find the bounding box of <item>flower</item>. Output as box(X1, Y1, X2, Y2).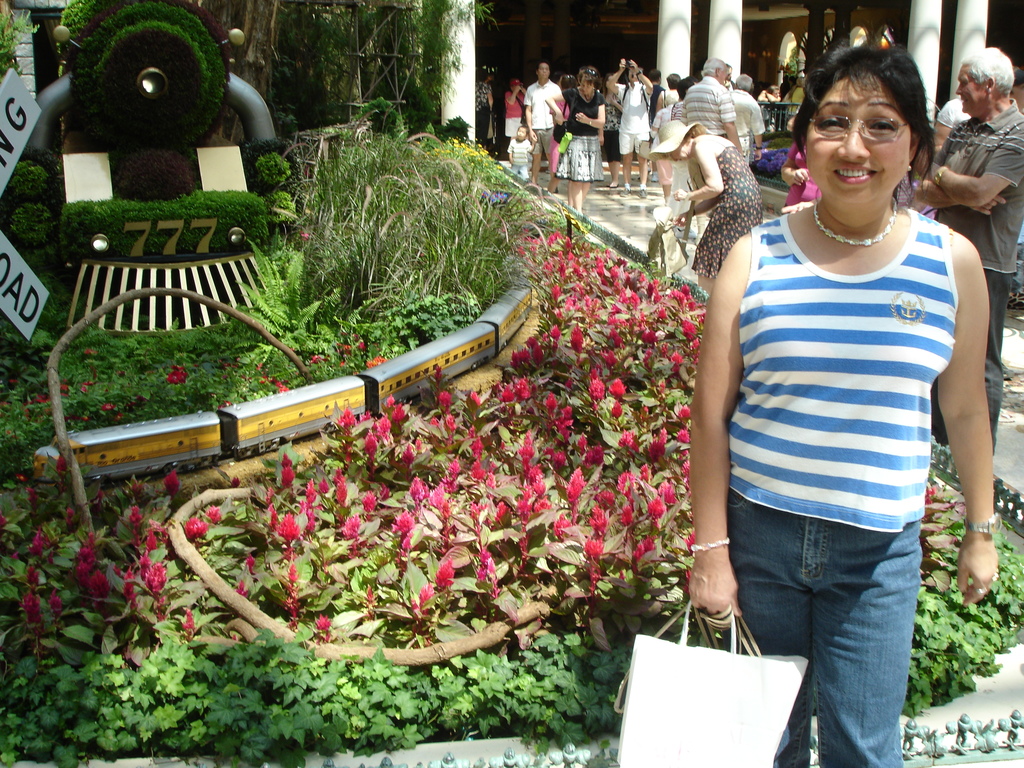
box(207, 506, 221, 524).
